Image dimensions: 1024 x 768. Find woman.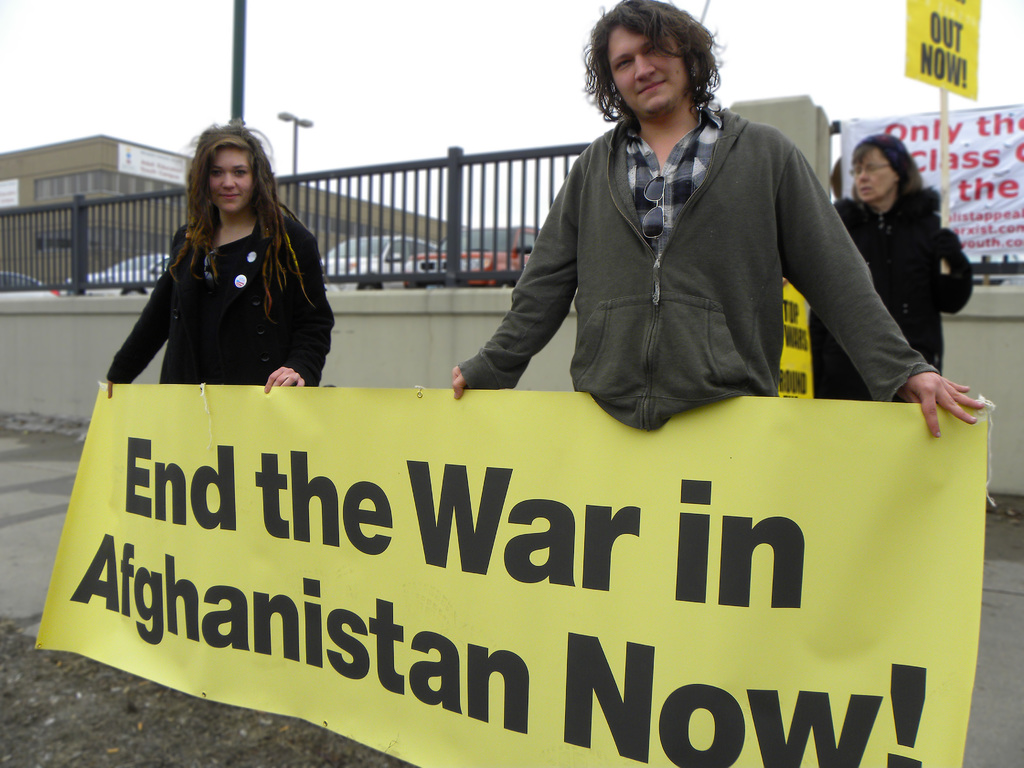
box(108, 131, 337, 415).
